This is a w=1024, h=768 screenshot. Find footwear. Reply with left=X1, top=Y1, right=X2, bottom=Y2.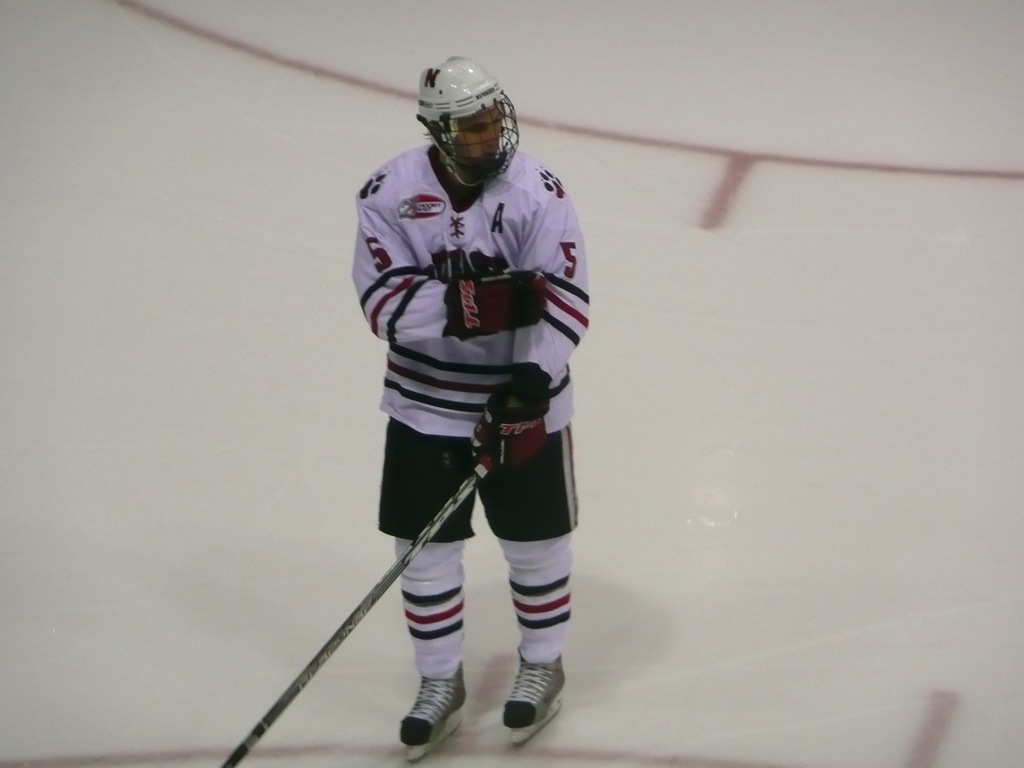
left=396, top=660, right=472, bottom=760.
